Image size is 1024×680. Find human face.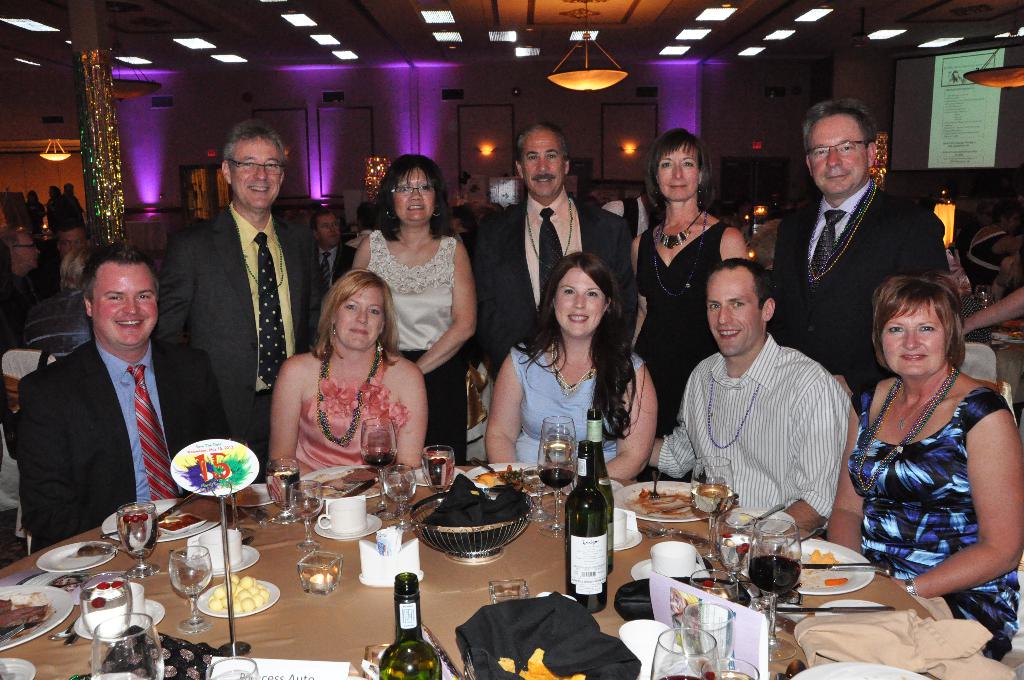
322/215/339/245.
